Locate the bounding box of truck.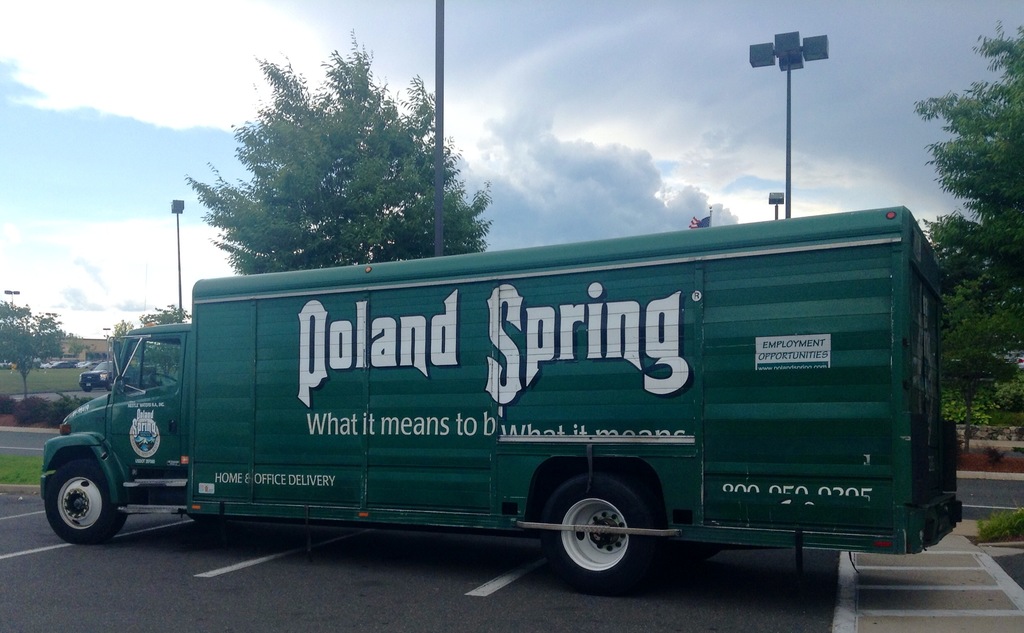
Bounding box: <box>46,207,959,600</box>.
